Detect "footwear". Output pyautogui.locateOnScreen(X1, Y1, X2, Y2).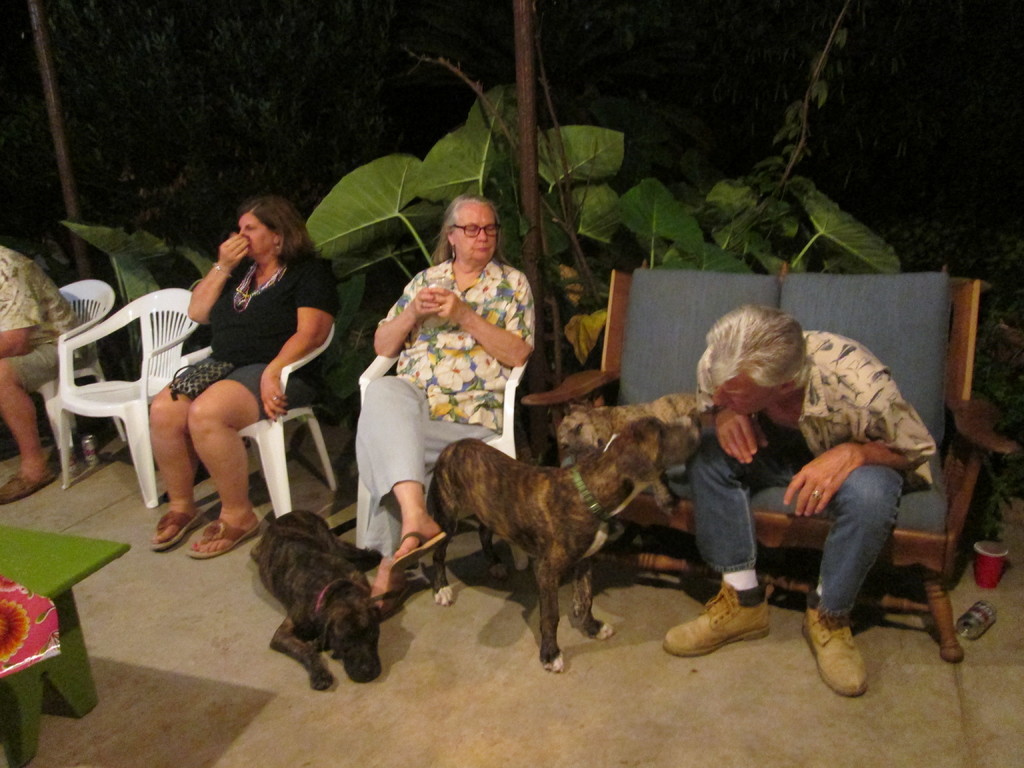
pyautogui.locateOnScreen(0, 466, 58, 500).
